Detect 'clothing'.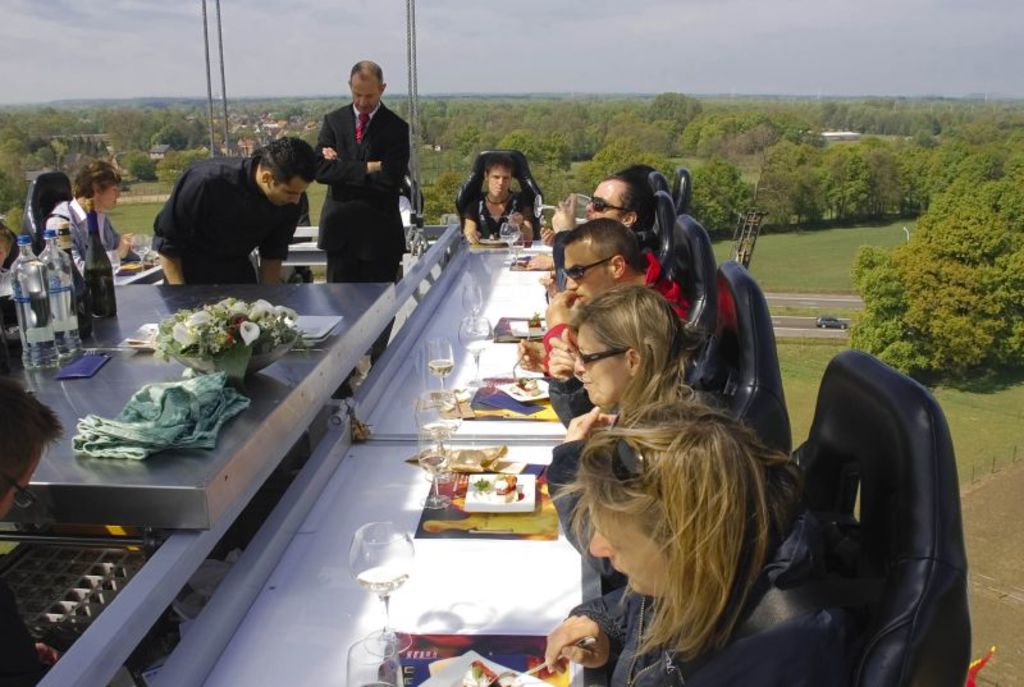
Detected at {"x1": 146, "y1": 151, "x2": 298, "y2": 287}.
